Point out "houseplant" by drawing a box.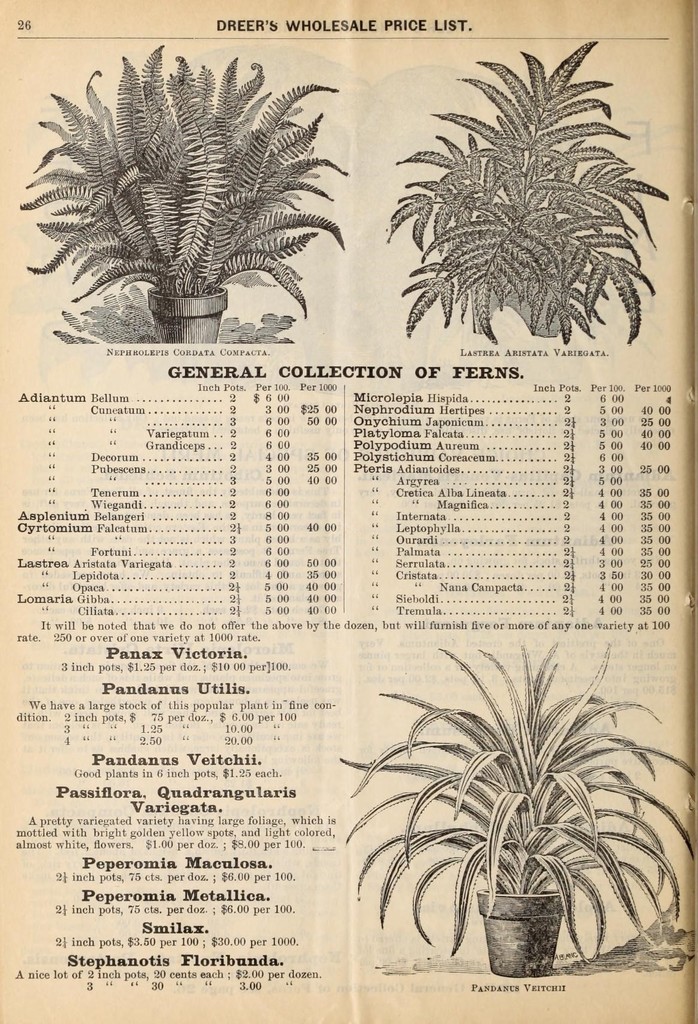
332,637,697,973.
